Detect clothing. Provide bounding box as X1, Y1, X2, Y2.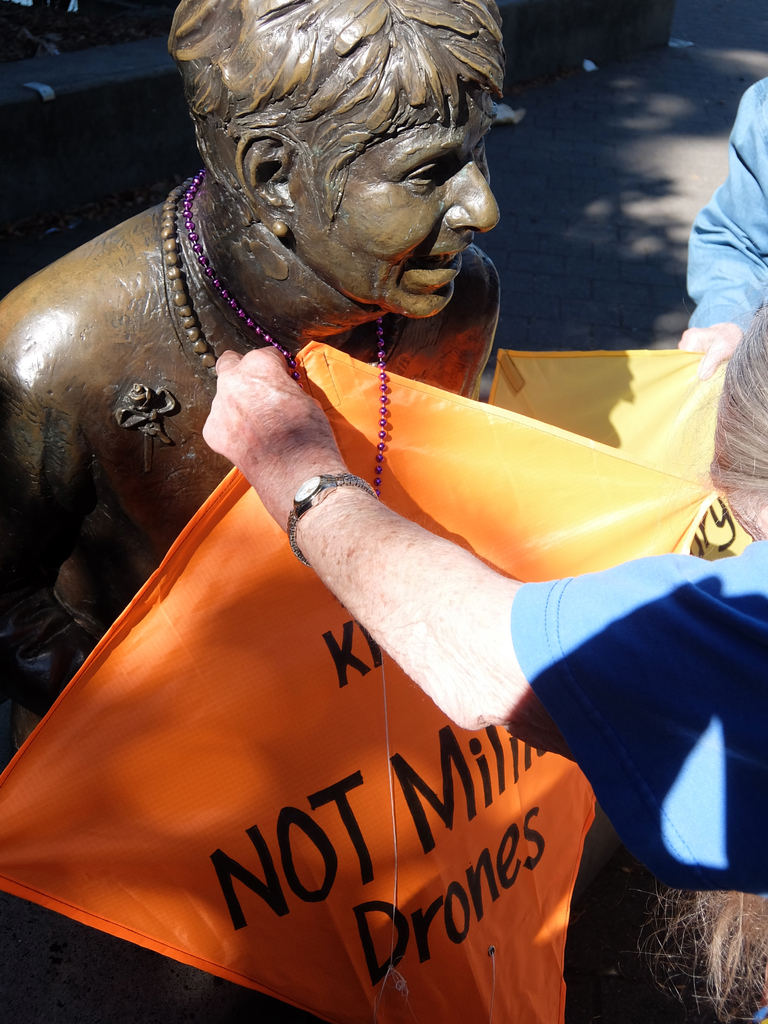
691, 76, 767, 330.
